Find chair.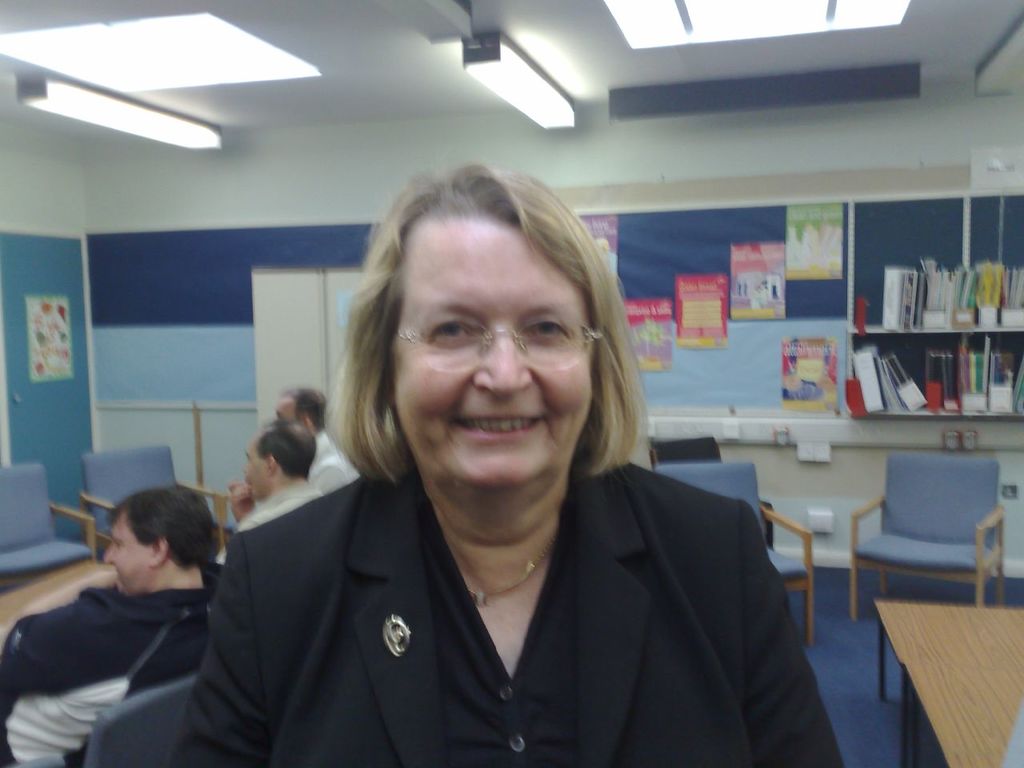
x1=645, y1=431, x2=775, y2=545.
